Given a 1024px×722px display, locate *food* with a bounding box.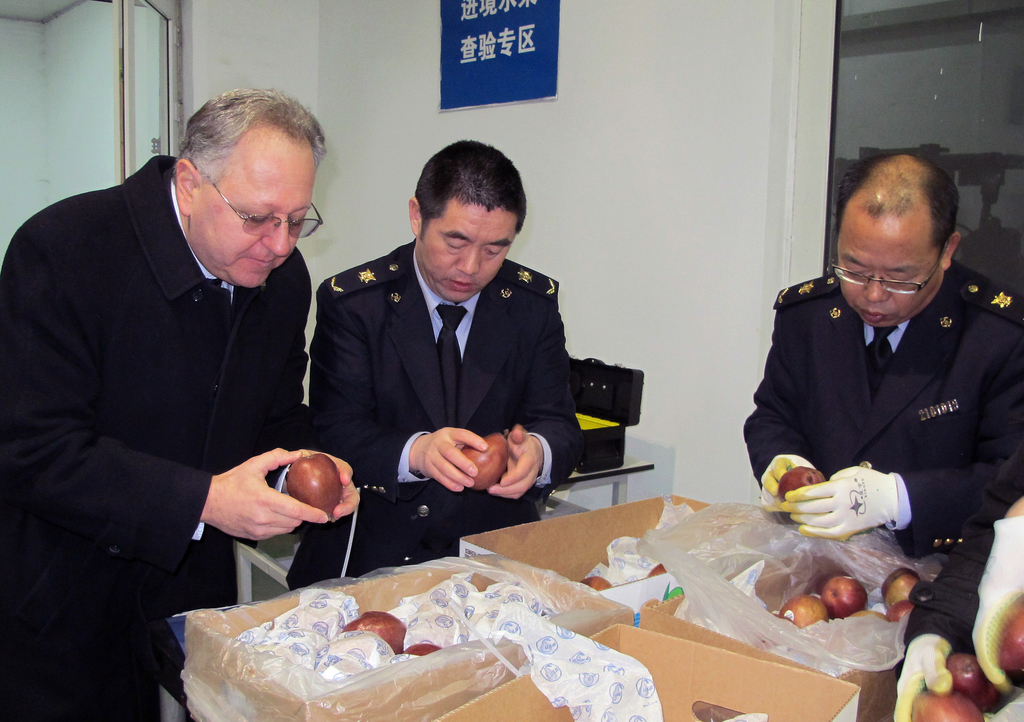
Located: <bbox>911, 689, 978, 721</bbox>.
